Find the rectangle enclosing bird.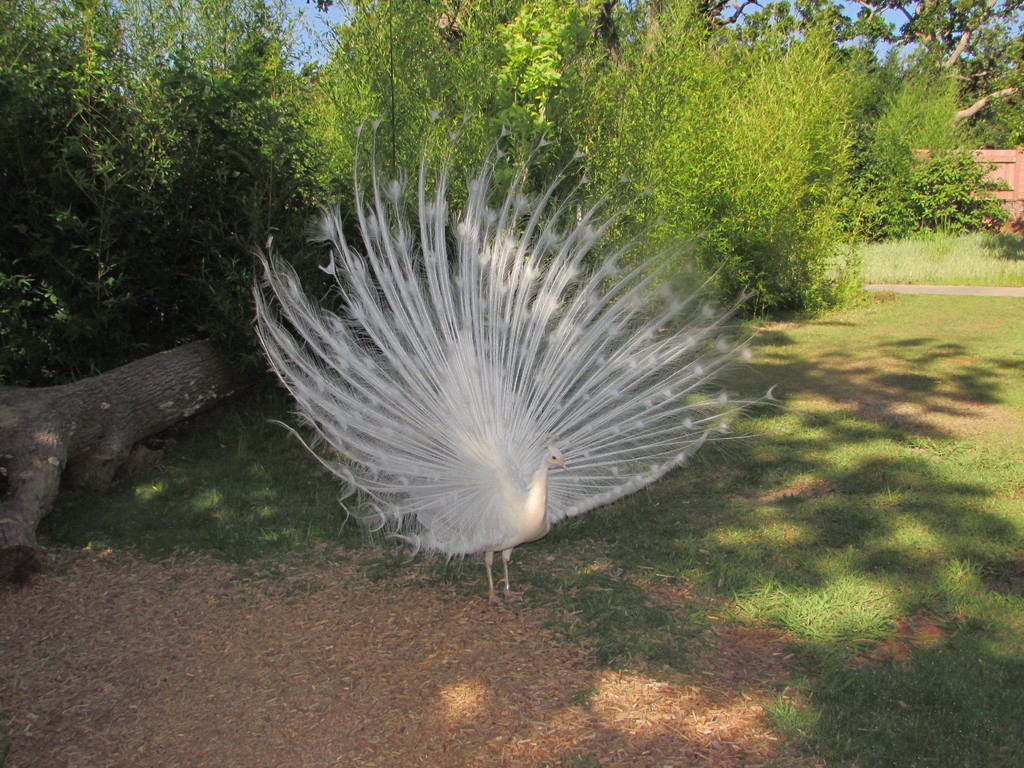
(left=91, top=117, right=775, bottom=599).
